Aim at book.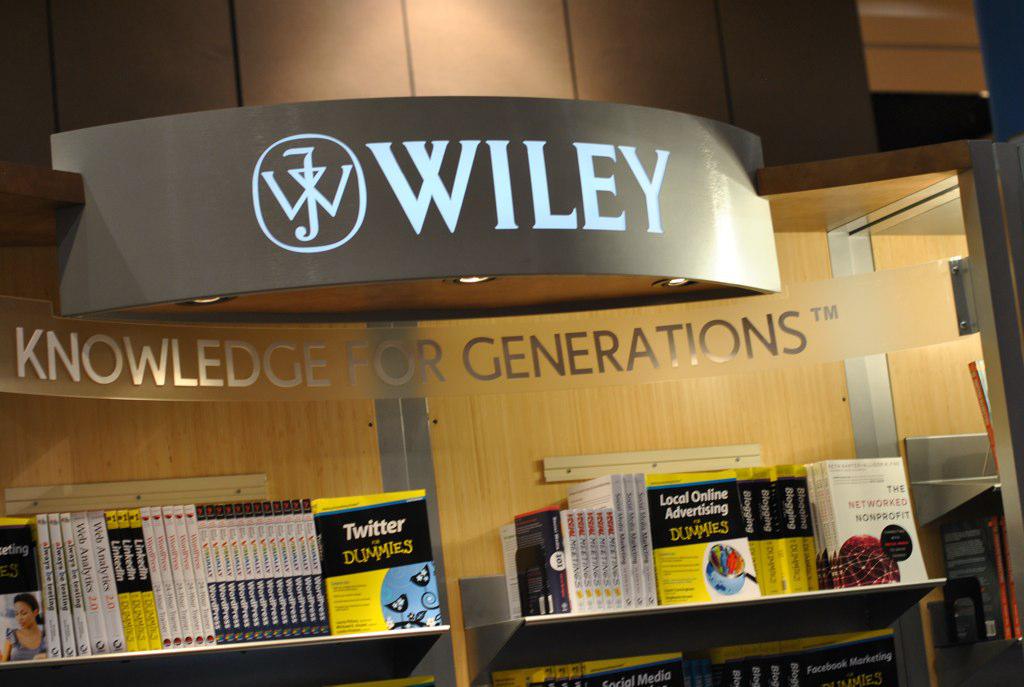
Aimed at 0/514/52/660.
